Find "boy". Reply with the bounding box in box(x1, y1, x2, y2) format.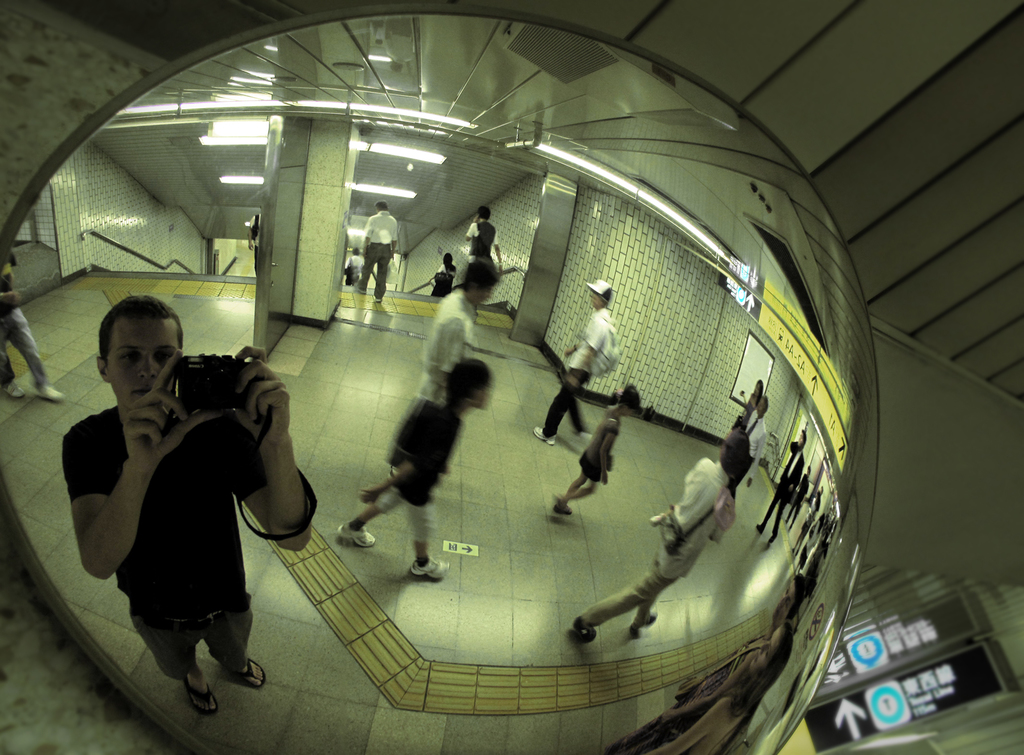
box(467, 205, 502, 263).
